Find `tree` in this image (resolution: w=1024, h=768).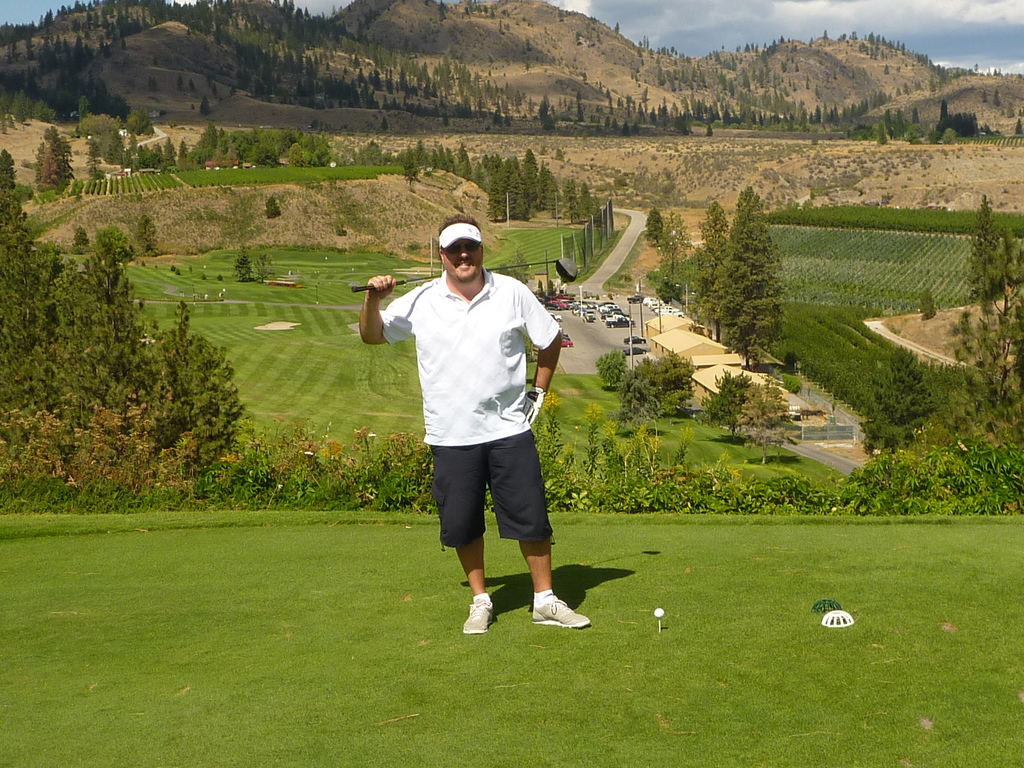
select_region(257, 248, 279, 288).
